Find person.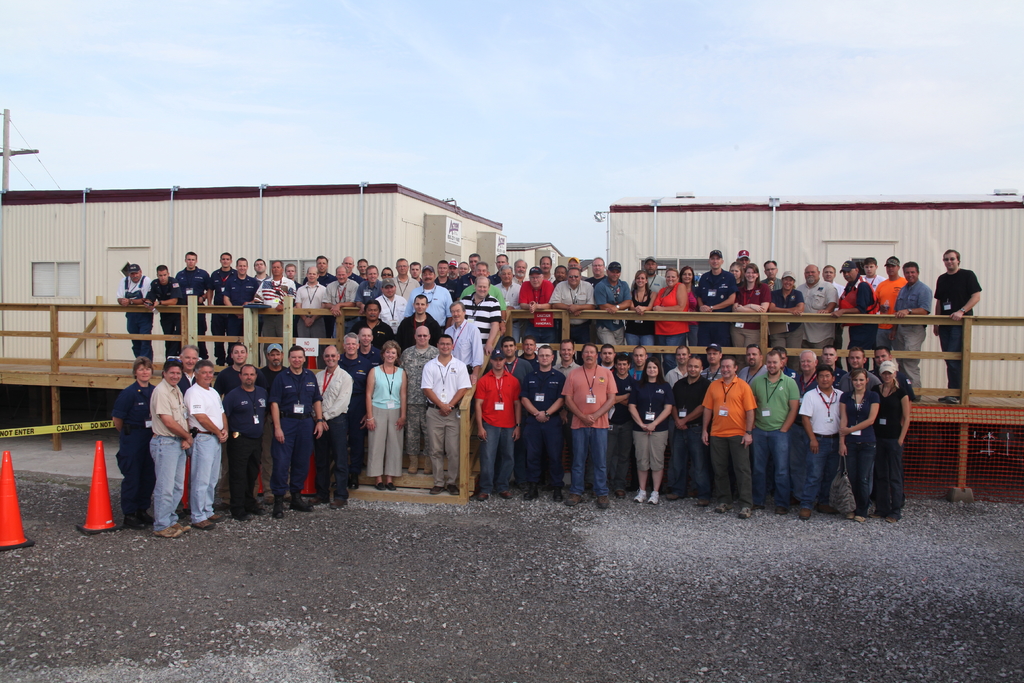
[794,265,838,347].
